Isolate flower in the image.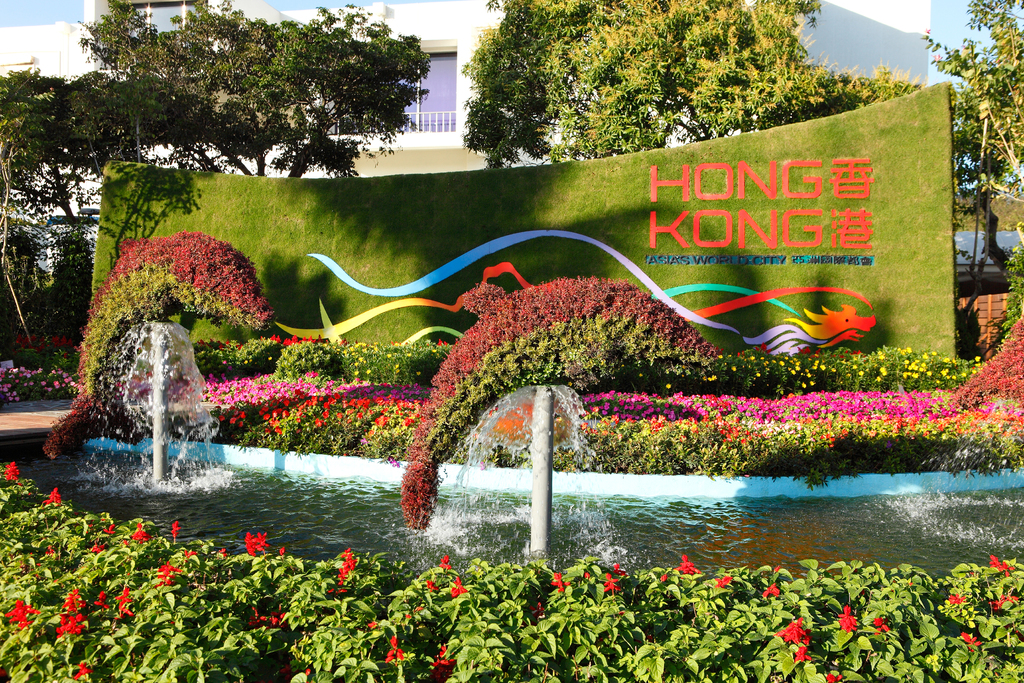
Isolated region: (left=90, top=539, right=108, bottom=554).
